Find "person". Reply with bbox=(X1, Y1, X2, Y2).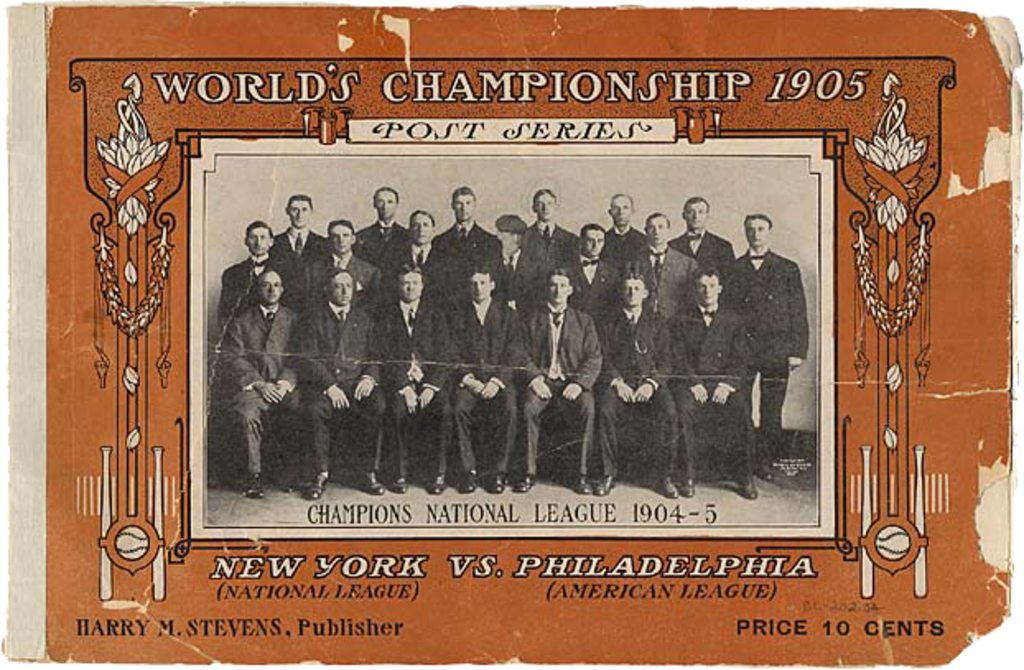
bbox=(291, 265, 393, 499).
